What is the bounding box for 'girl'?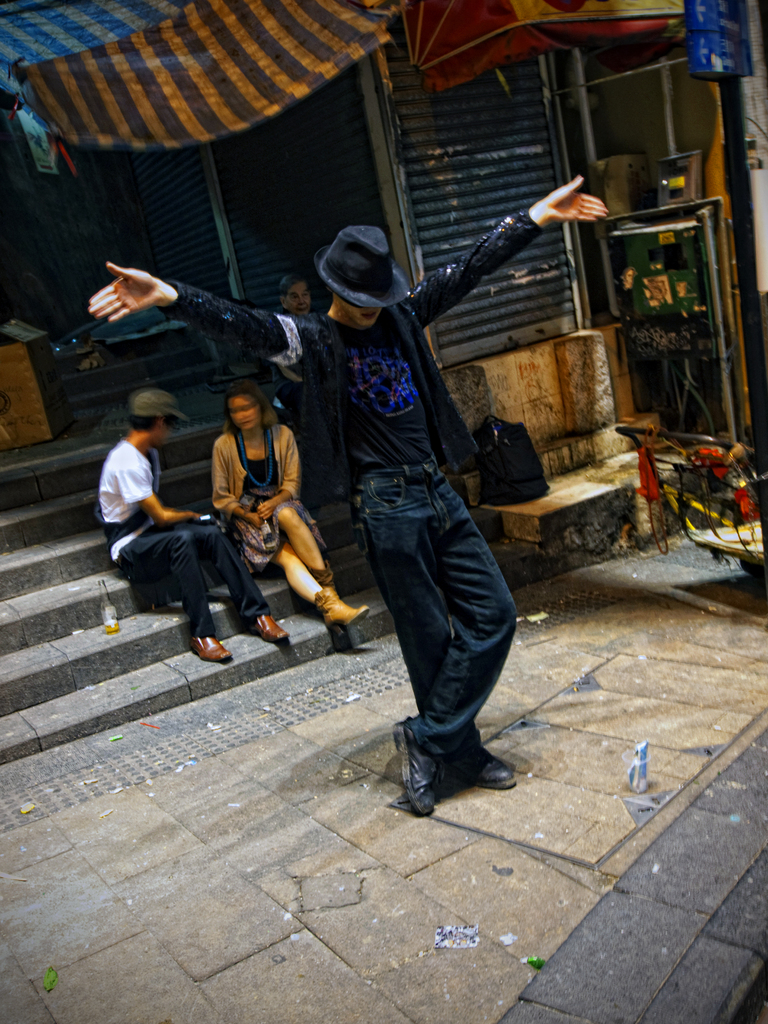
(205,383,369,646).
